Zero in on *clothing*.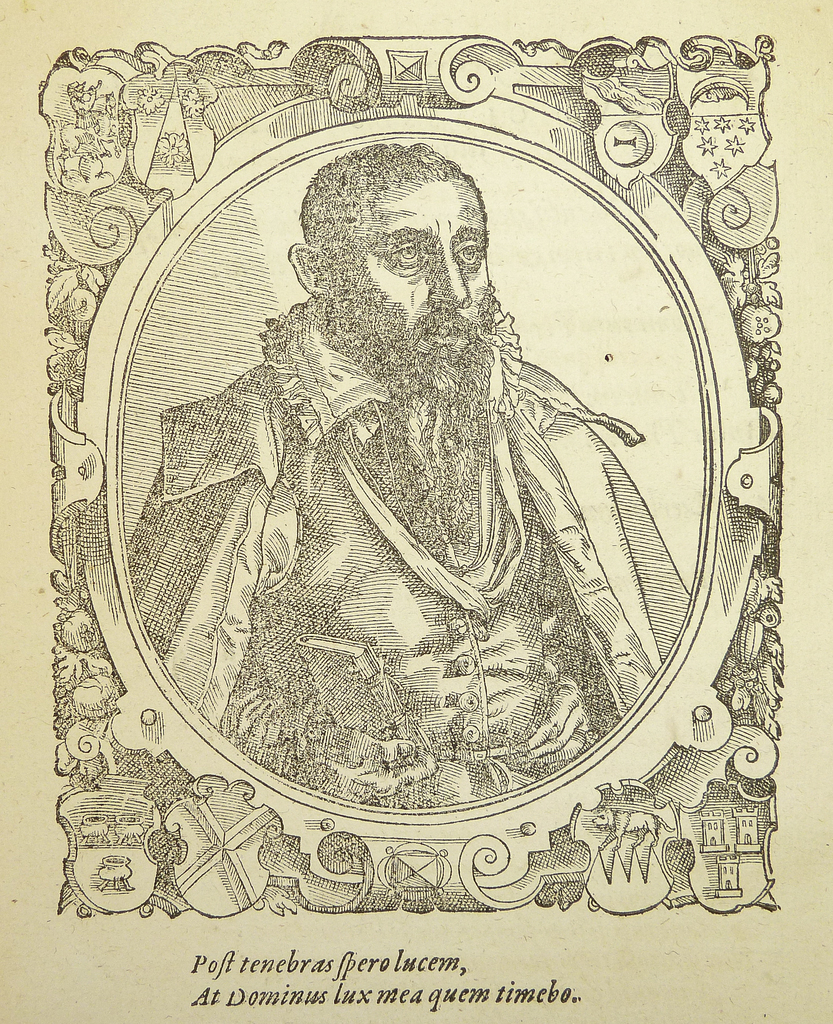
Zeroed in: rect(133, 185, 711, 797).
